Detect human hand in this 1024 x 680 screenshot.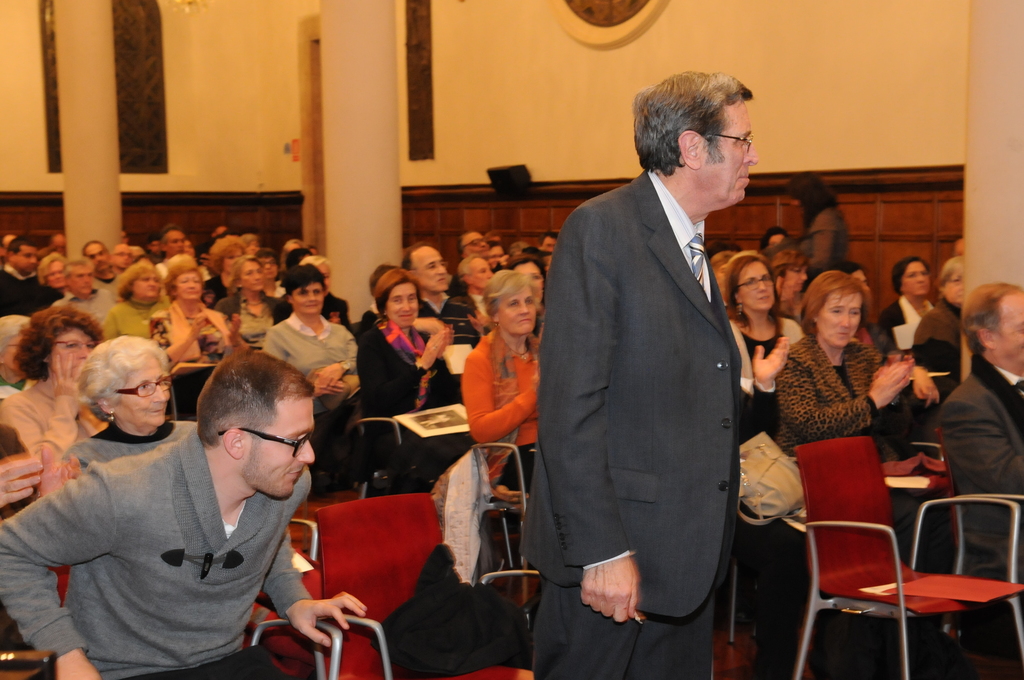
Detection: pyautogui.locateOnScreen(49, 357, 87, 398).
